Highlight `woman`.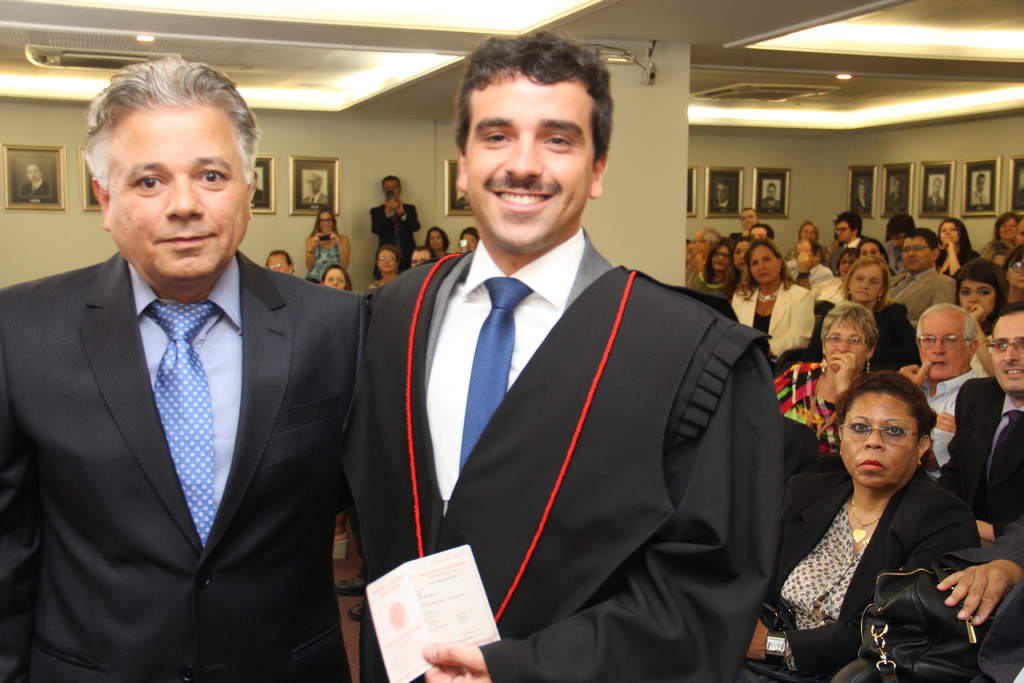
Highlighted region: crop(264, 252, 294, 273).
